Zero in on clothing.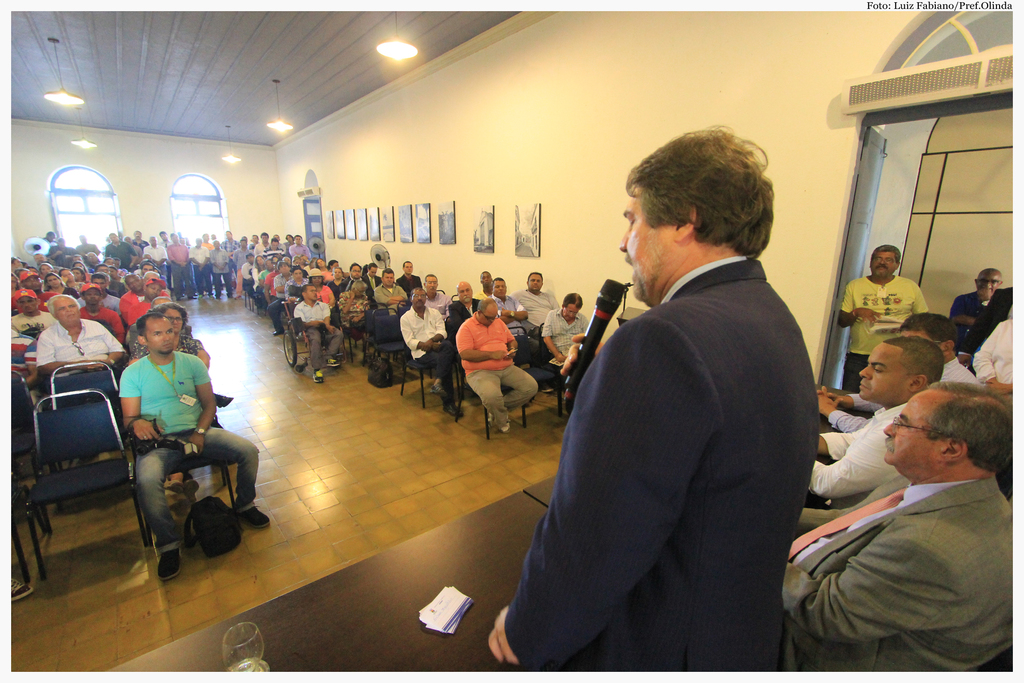
Zeroed in: (left=264, top=245, right=285, bottom=260).
